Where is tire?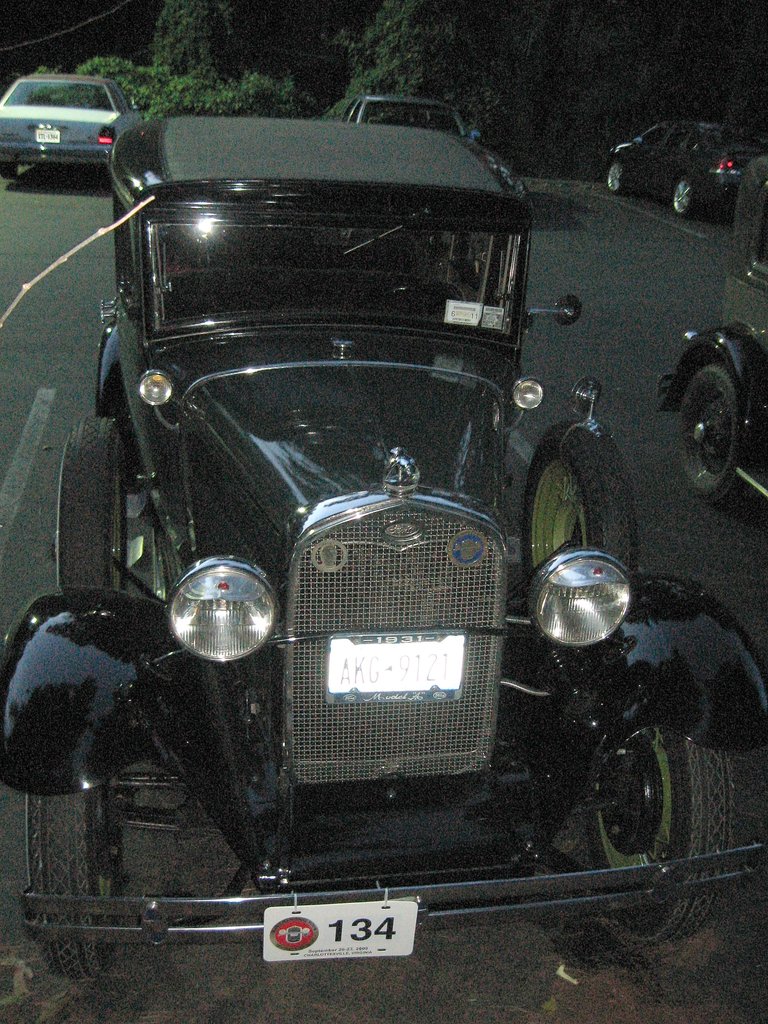
(26,790,125,970).
